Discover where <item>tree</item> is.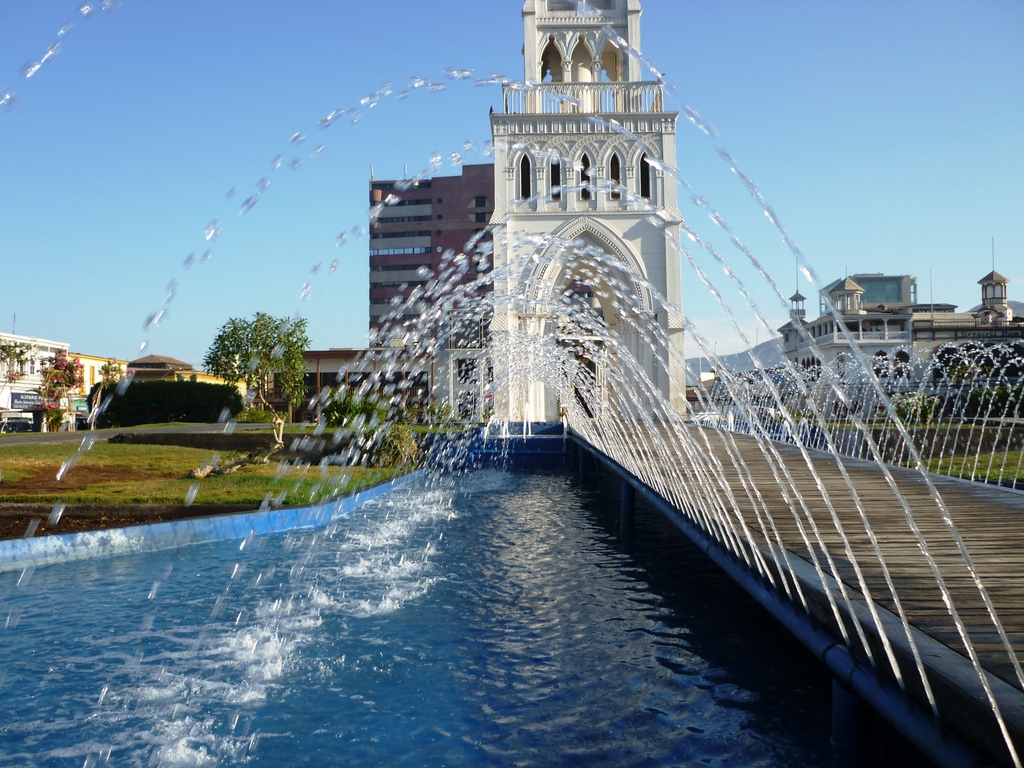
Discovered at <bbox>195, 325, 309, 454</bbox>.
